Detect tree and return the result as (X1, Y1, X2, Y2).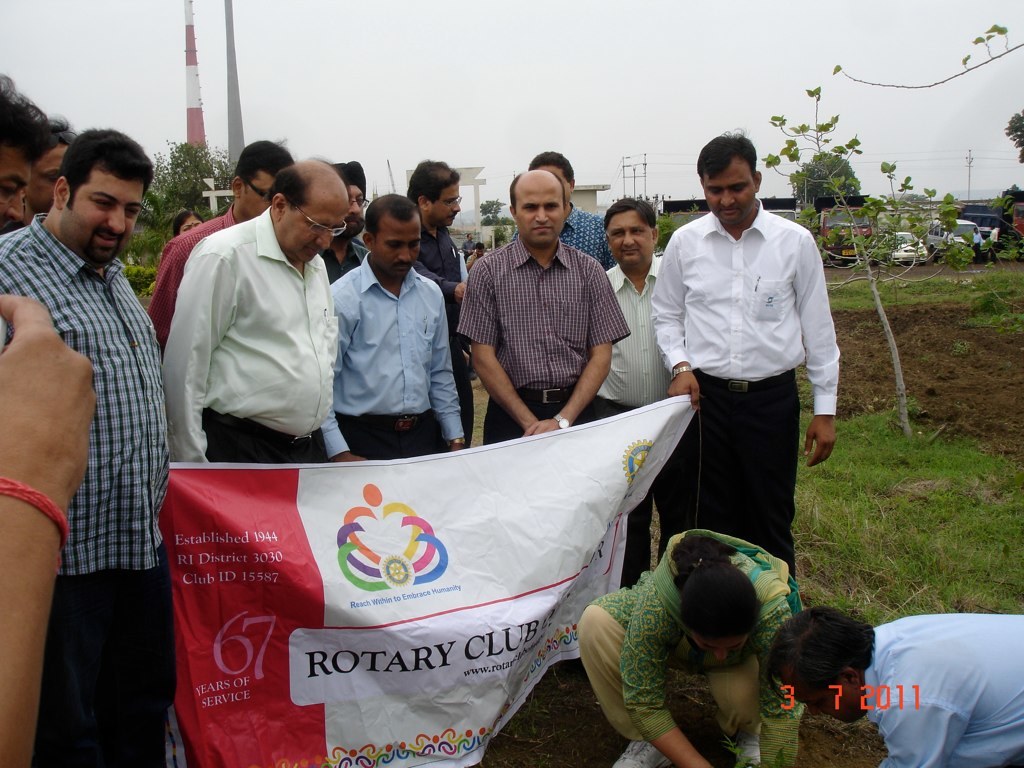
(789, 144, 870, 199).
